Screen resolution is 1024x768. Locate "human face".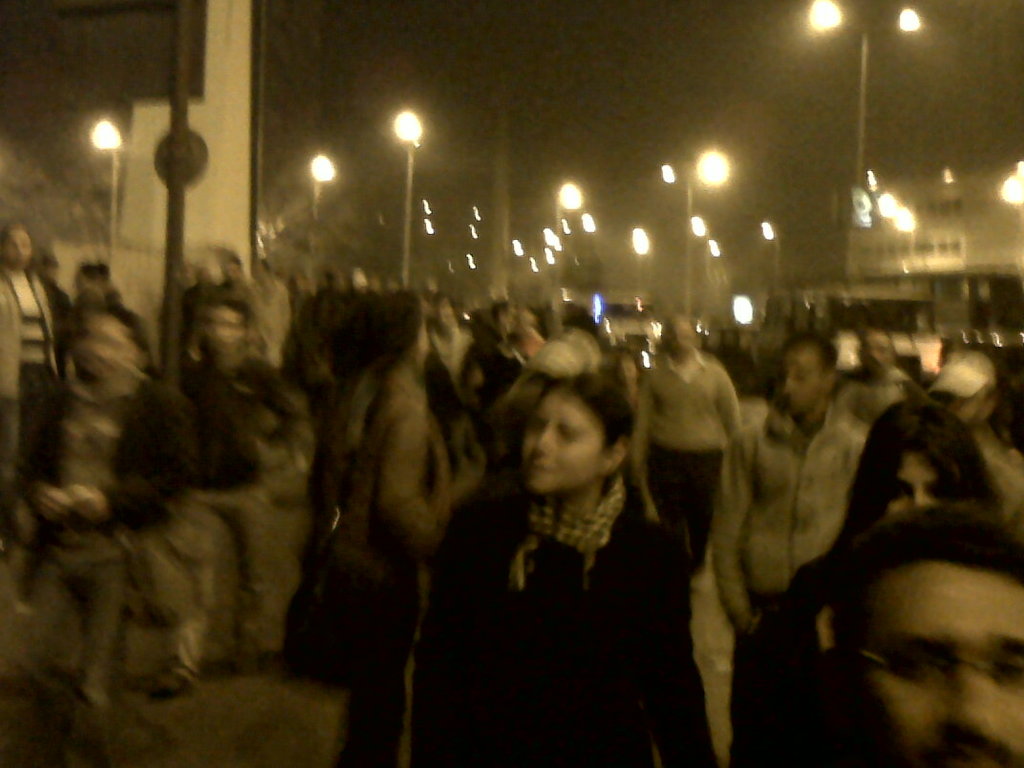
x1=884, y1=452, x2=946, y2=507.
